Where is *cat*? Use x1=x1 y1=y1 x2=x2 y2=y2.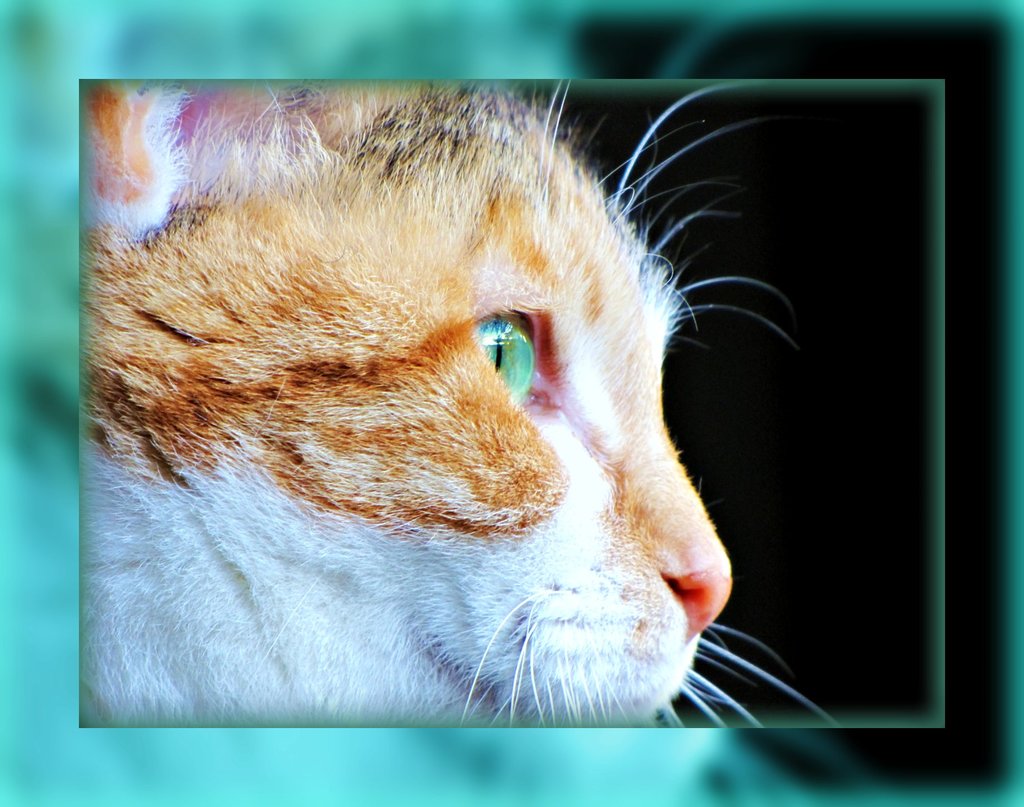
x1=76 y1=87 x2=841 y2=730.
